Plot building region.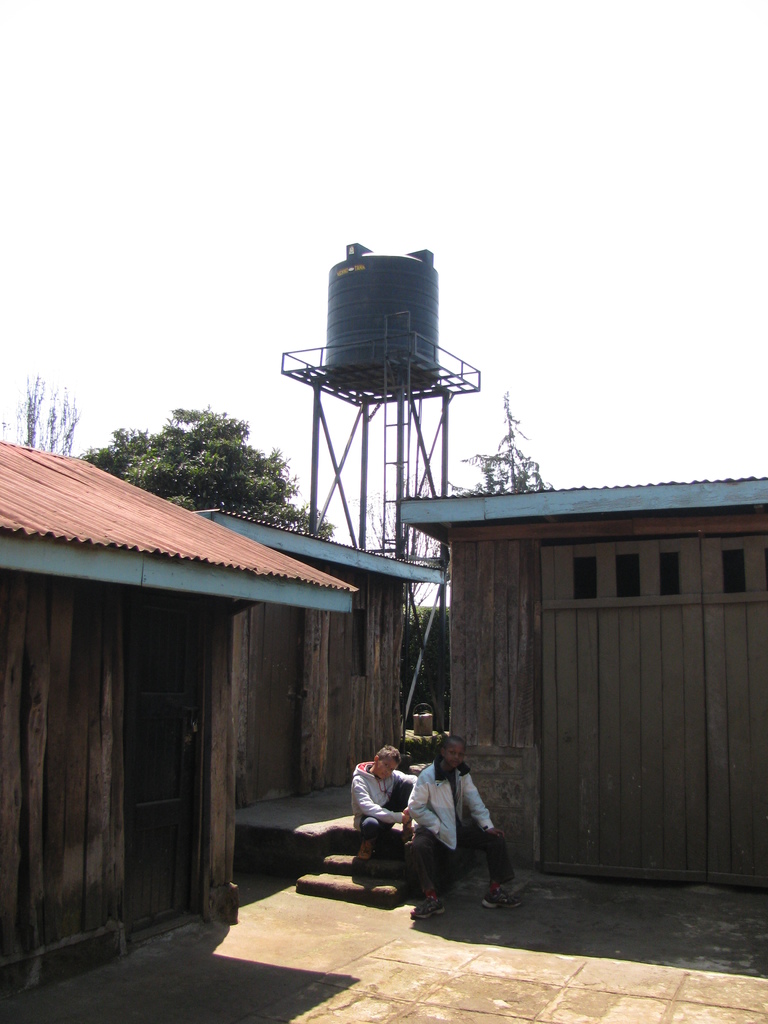
Plotted at 0,440,362,998.
